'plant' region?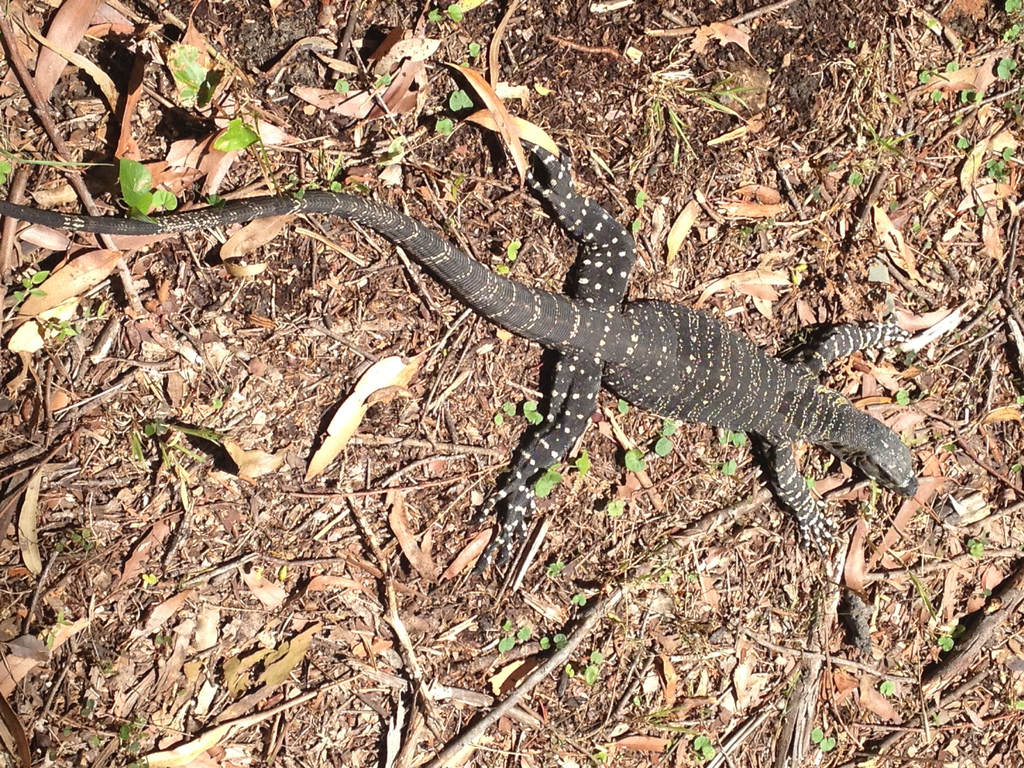
330 73 346 95
